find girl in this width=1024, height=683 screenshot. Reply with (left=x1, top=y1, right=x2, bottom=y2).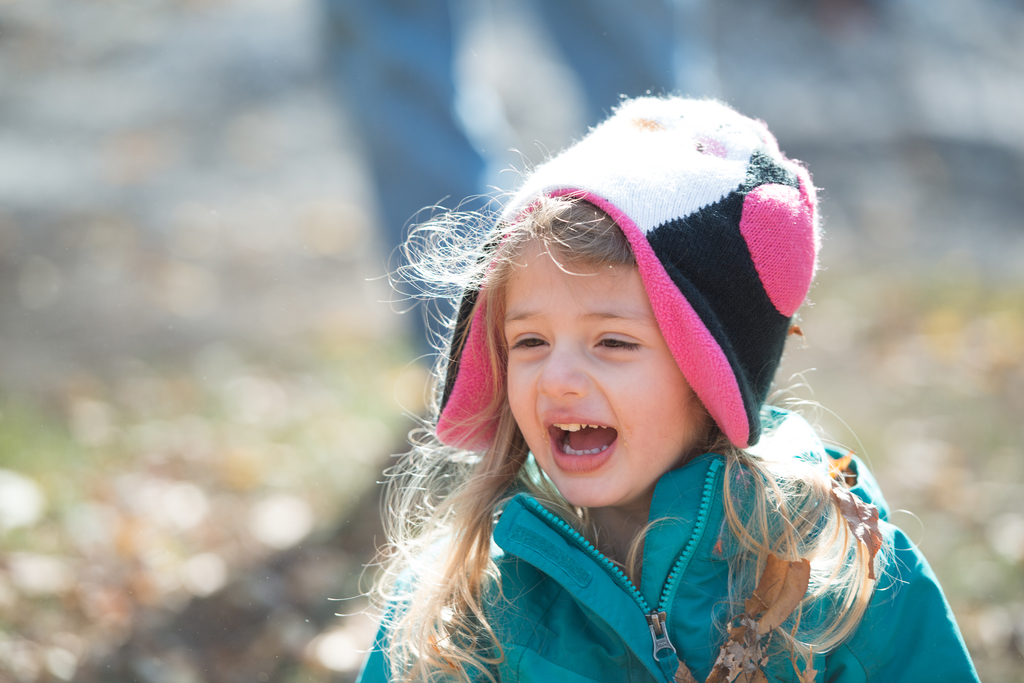
(left=323, top=90, right=984, bottom=682).
